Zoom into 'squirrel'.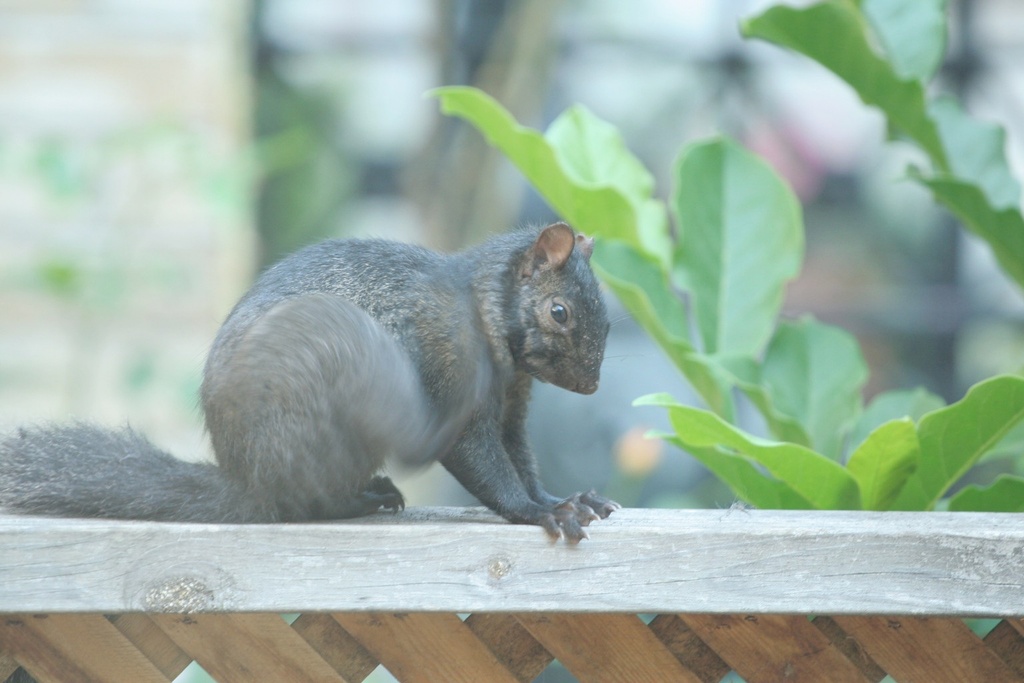
Zoom target: {"left": 7, "top": 218, "right": 628, "bottom": 553}.
